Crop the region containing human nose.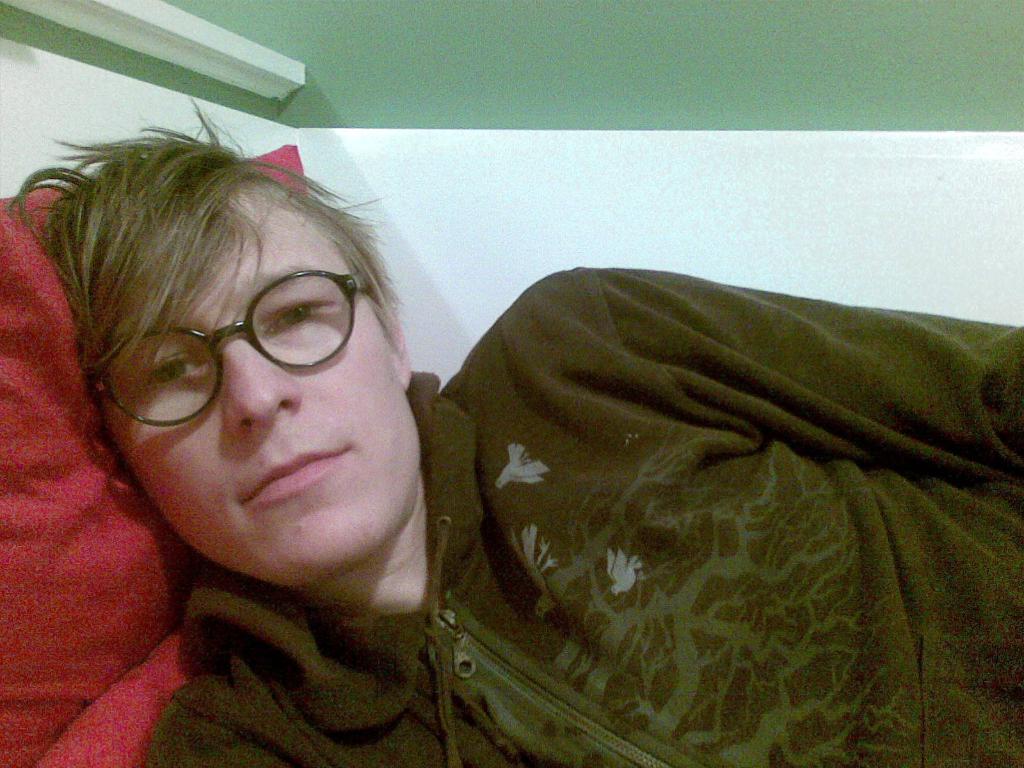
Crop region: [225,333,302,435].
